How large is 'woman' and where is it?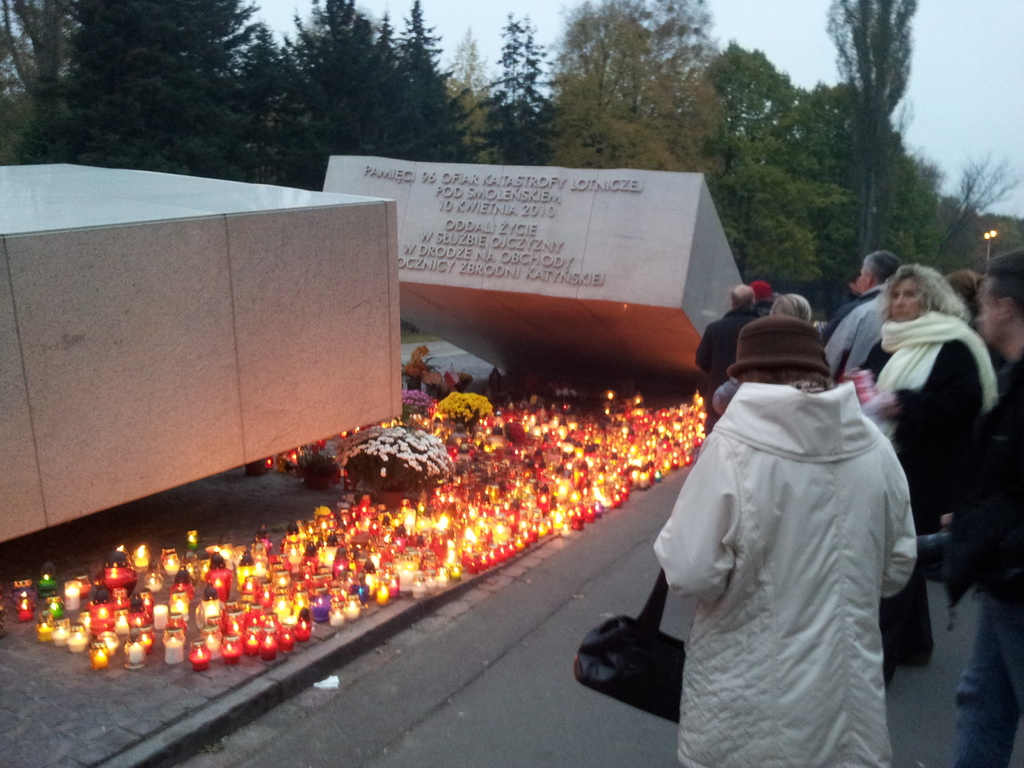
Bounding box: bbox=[713, 296, 811, 415].
